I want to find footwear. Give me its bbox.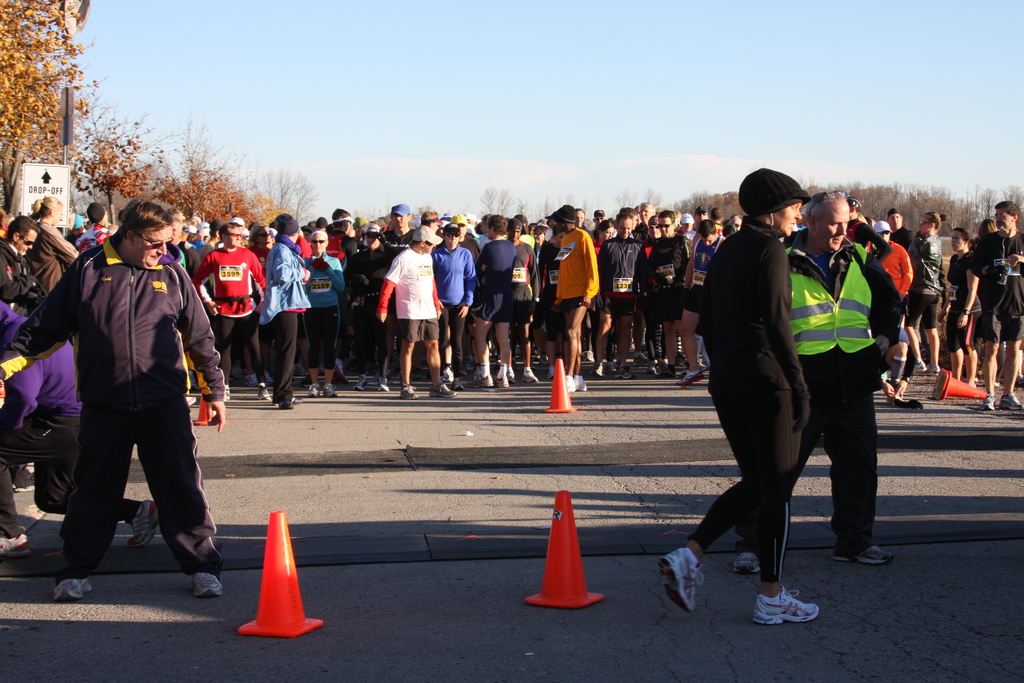
<bbox>665, 553, 726, 623</bbox>.
